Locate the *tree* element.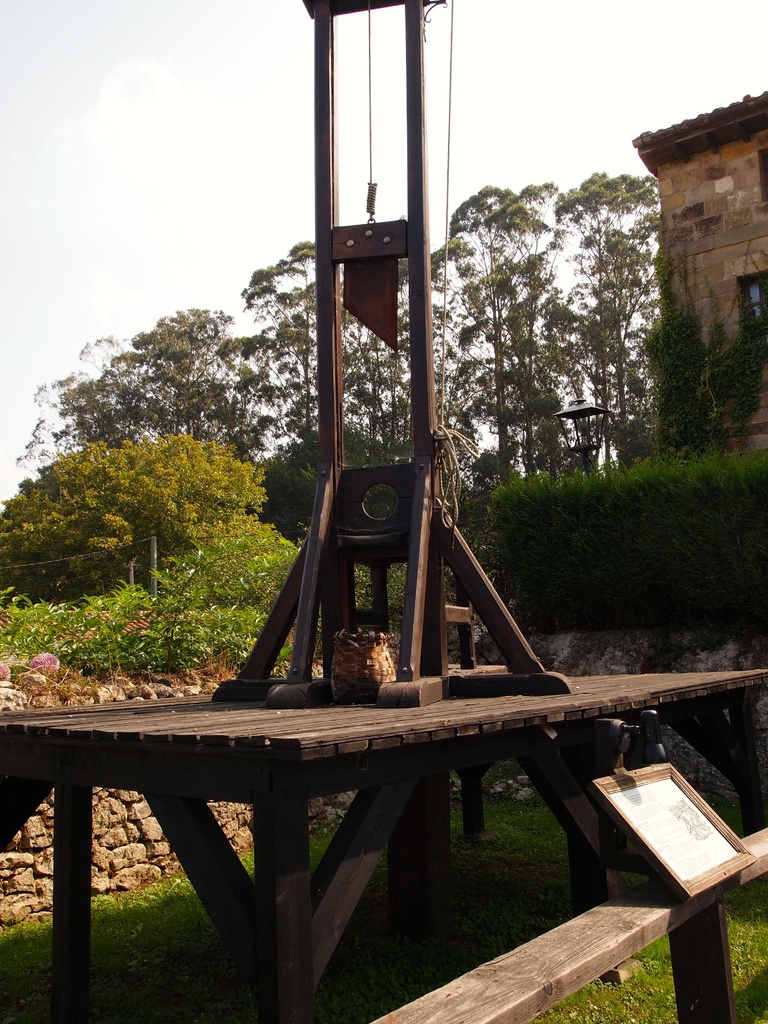
Element bbox: l=643, t=299, r=713, b=447.
